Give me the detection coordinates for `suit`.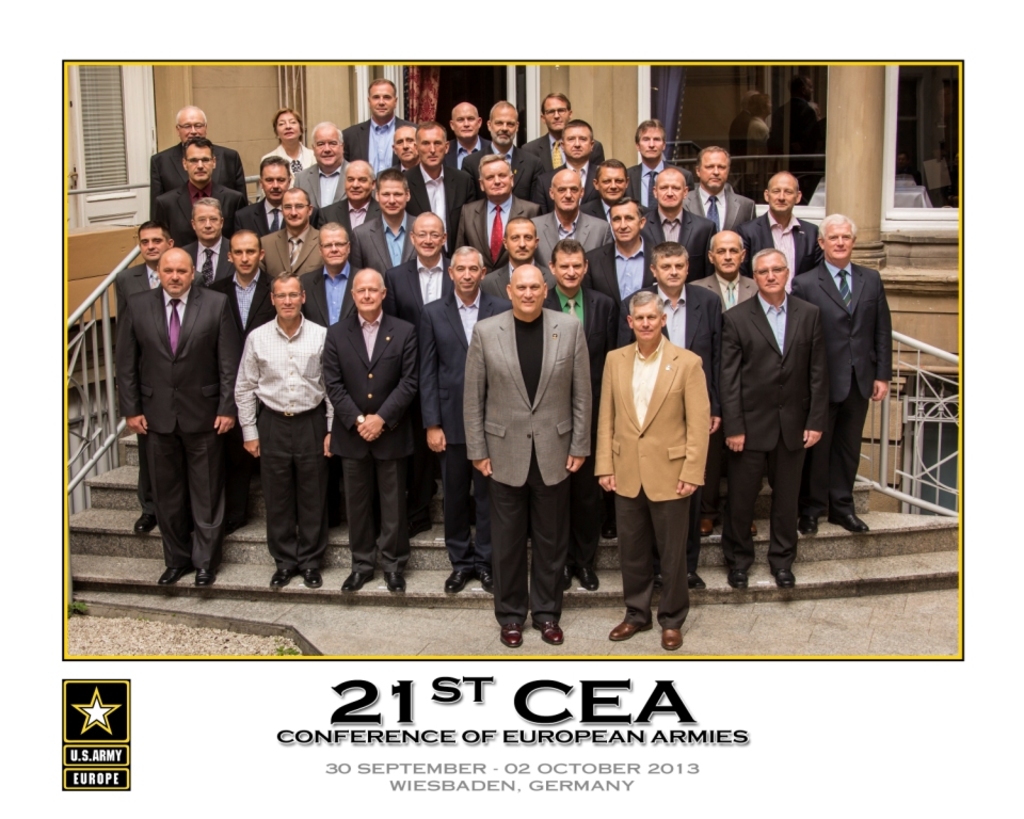
x1=461, y1=189, x2=545, y2=266.
